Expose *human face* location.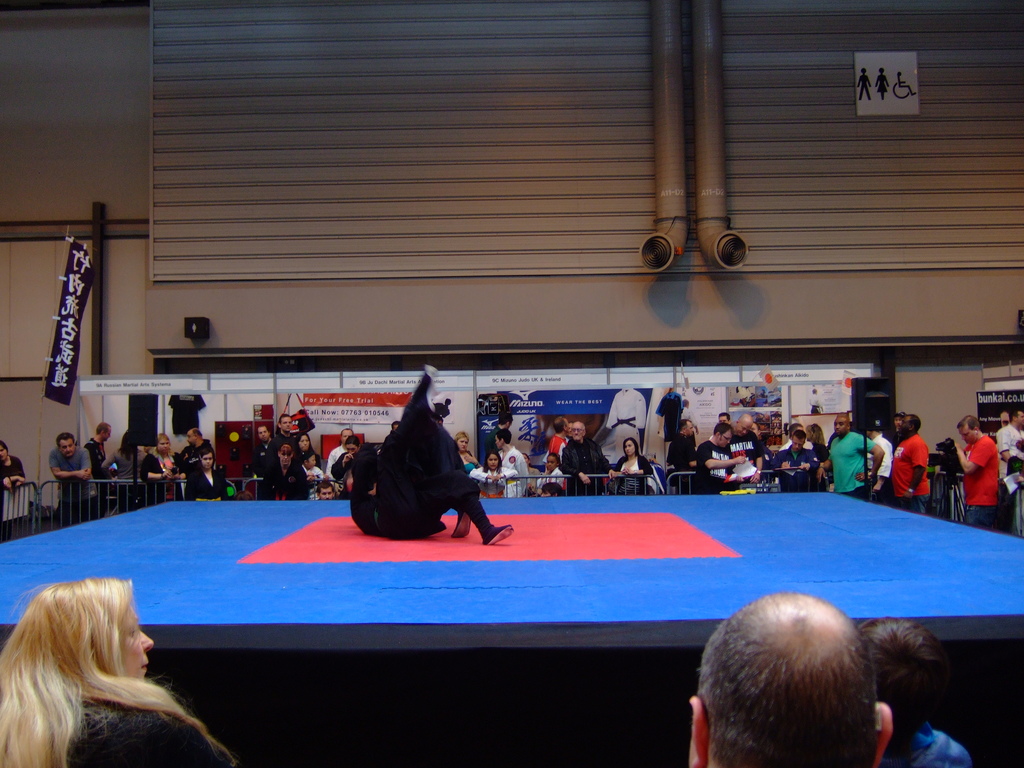
Exposed at [456,437,467,447].
